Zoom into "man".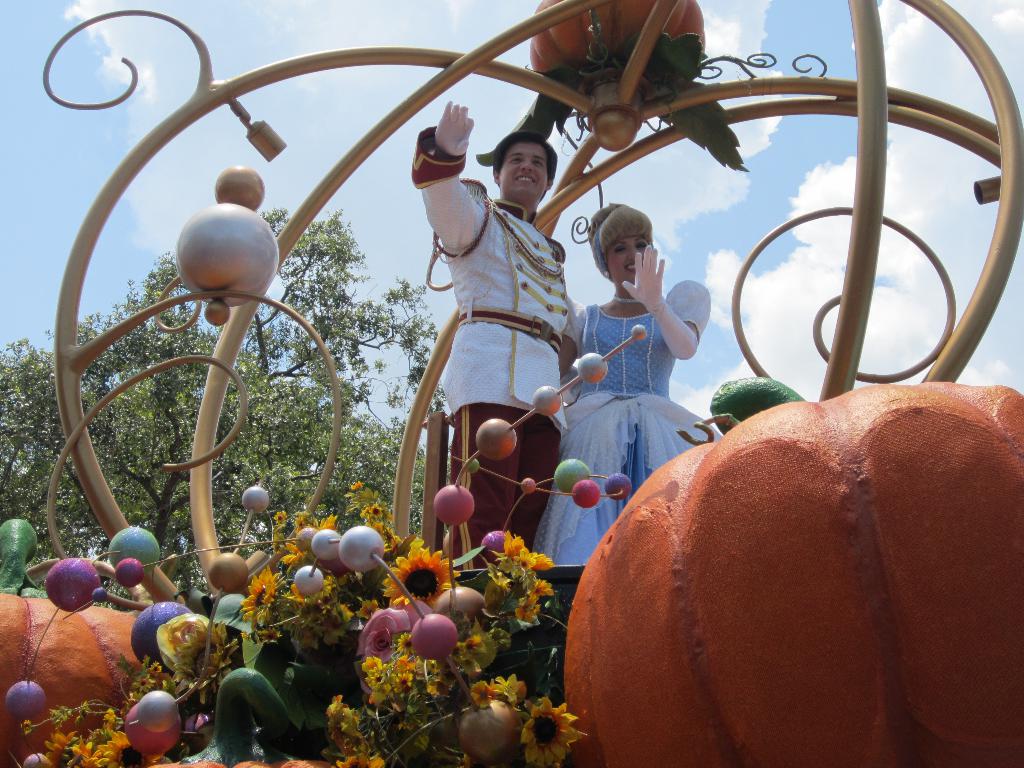
Zoom target: Rect(396, 123, 599, 582).
